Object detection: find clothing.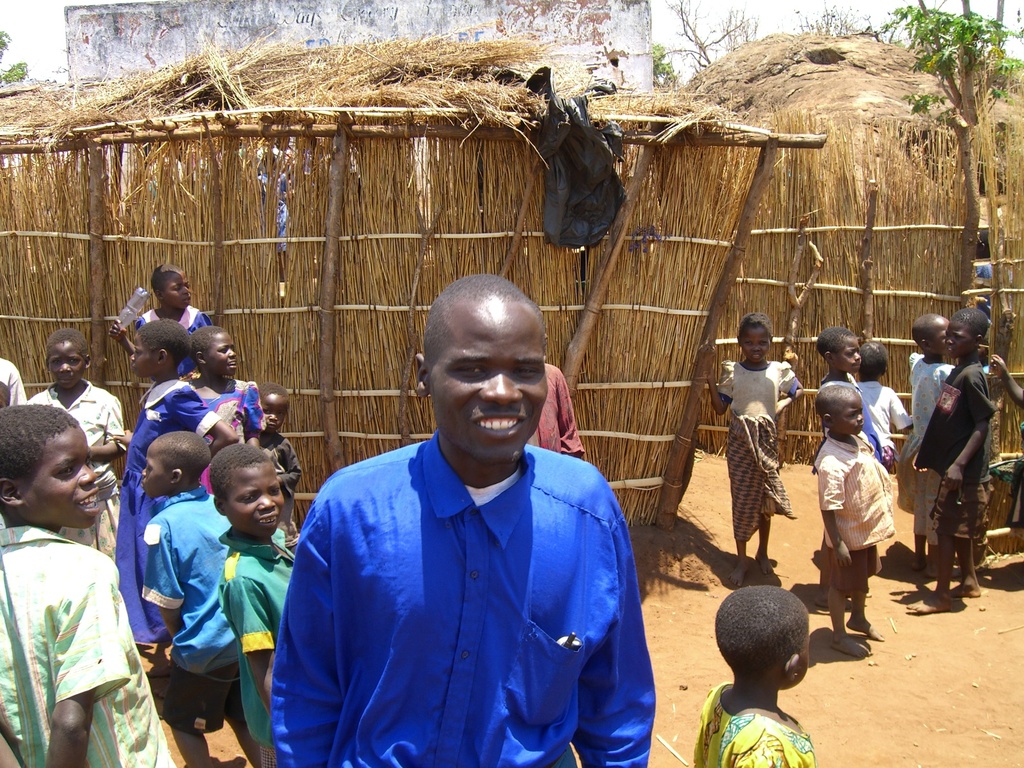
left=895, top=347, right=952, bottom=549.
